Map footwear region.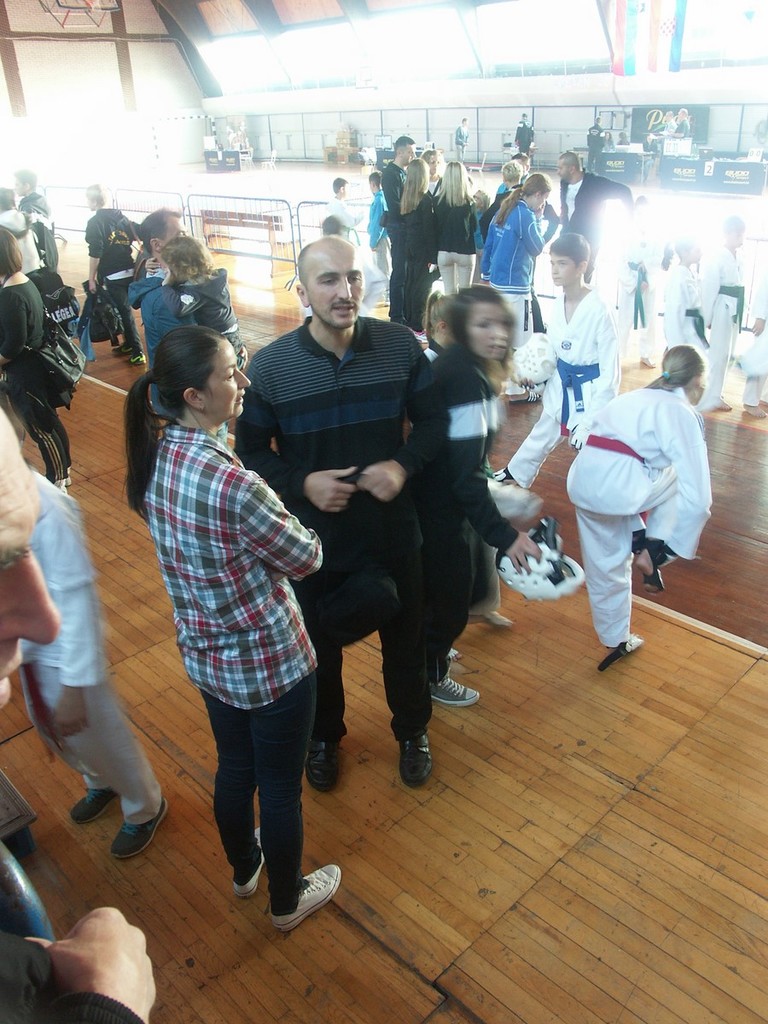
Mapped to 66 478 71 486.
